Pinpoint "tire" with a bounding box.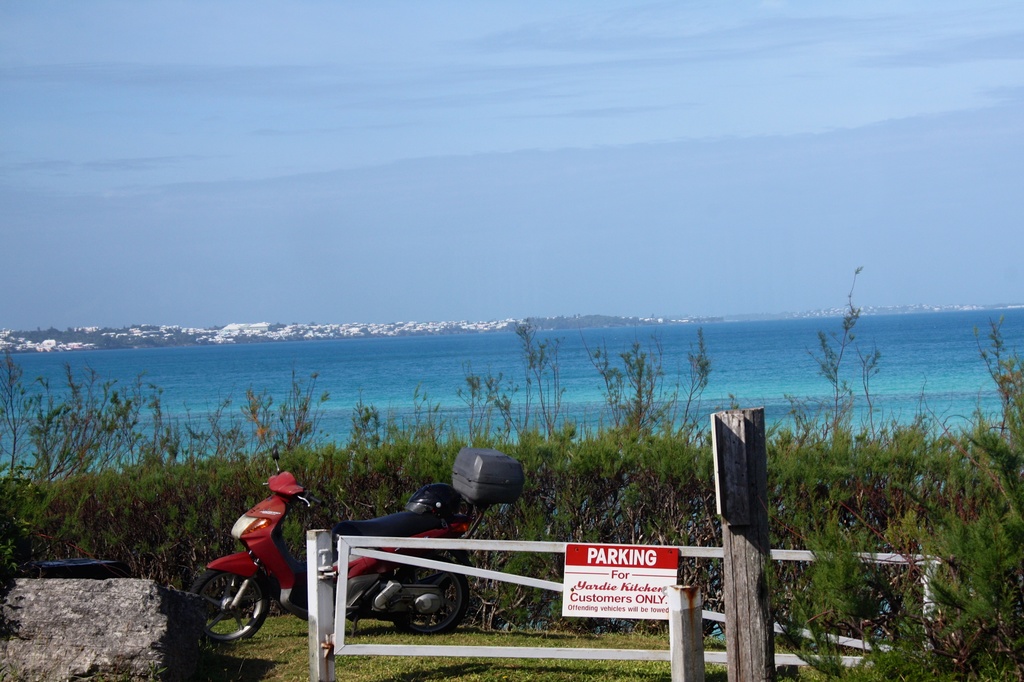
box=[201, 576, 270, 659].
